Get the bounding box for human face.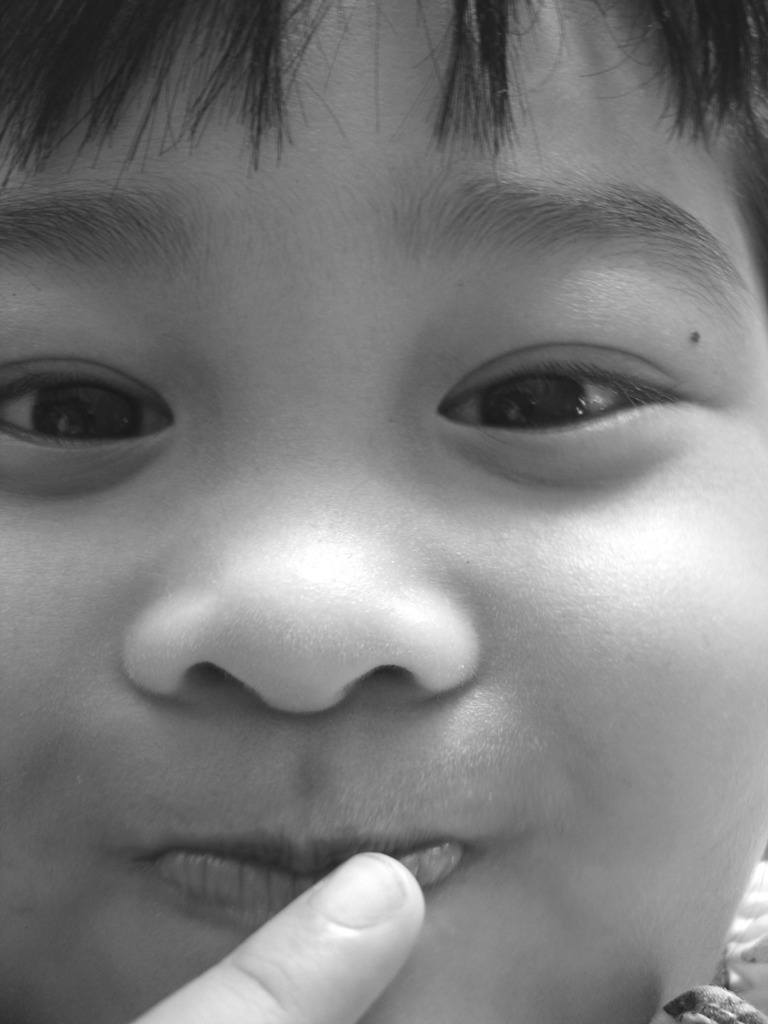
left=0, top=0, right=767, bottom=1023.
